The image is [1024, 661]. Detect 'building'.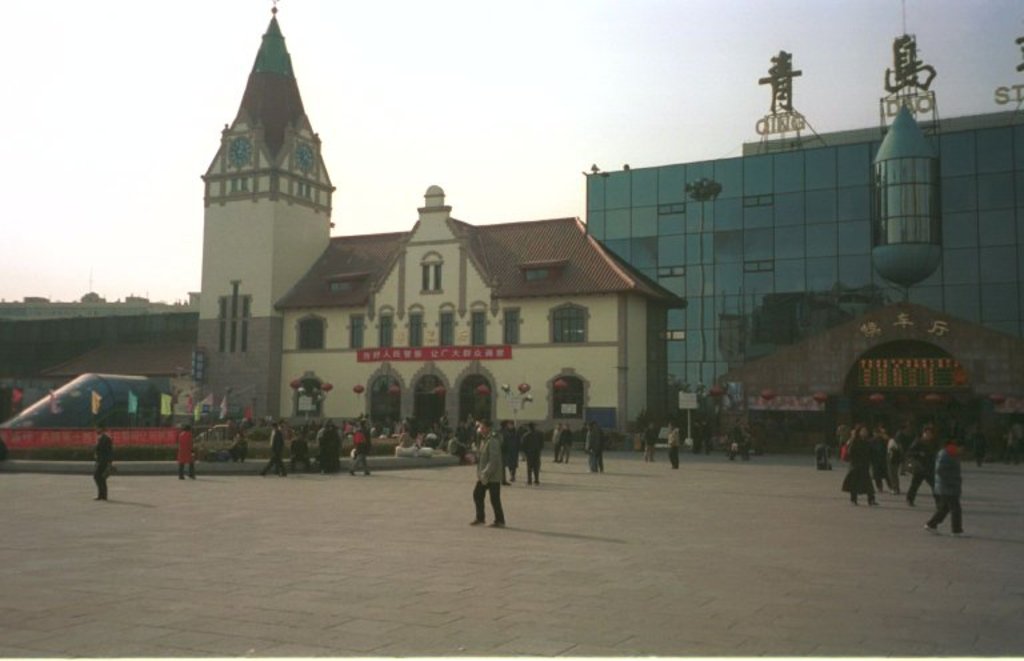
Detection: x1=581 y1=0 x2=1023 y2=445.
